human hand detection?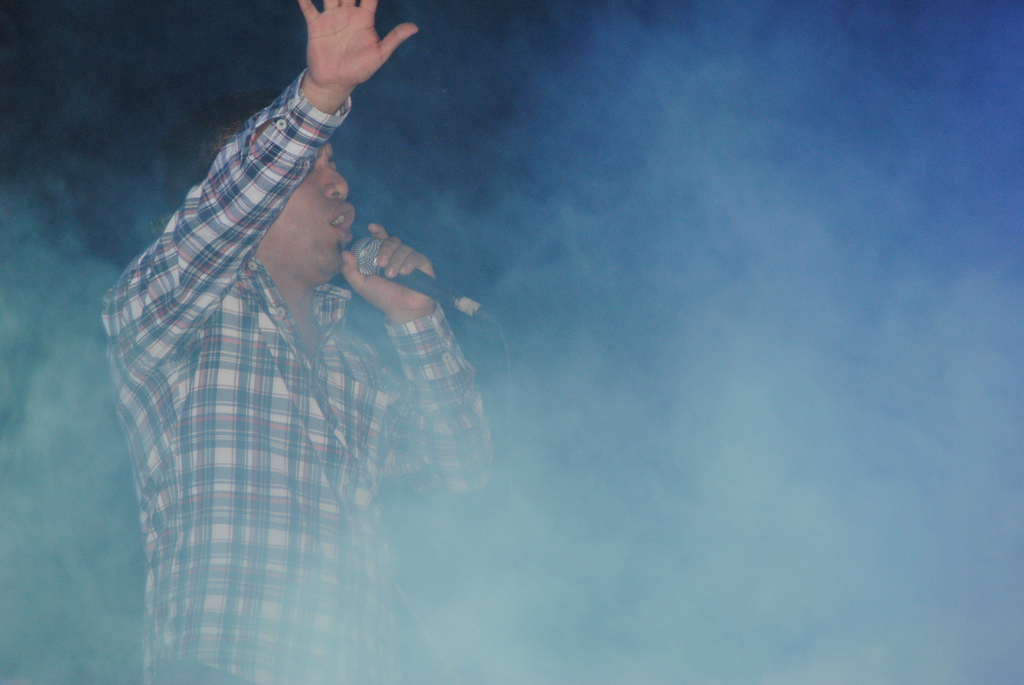
pyautogui.locateOnScreen(283, 7, 403, 104)
